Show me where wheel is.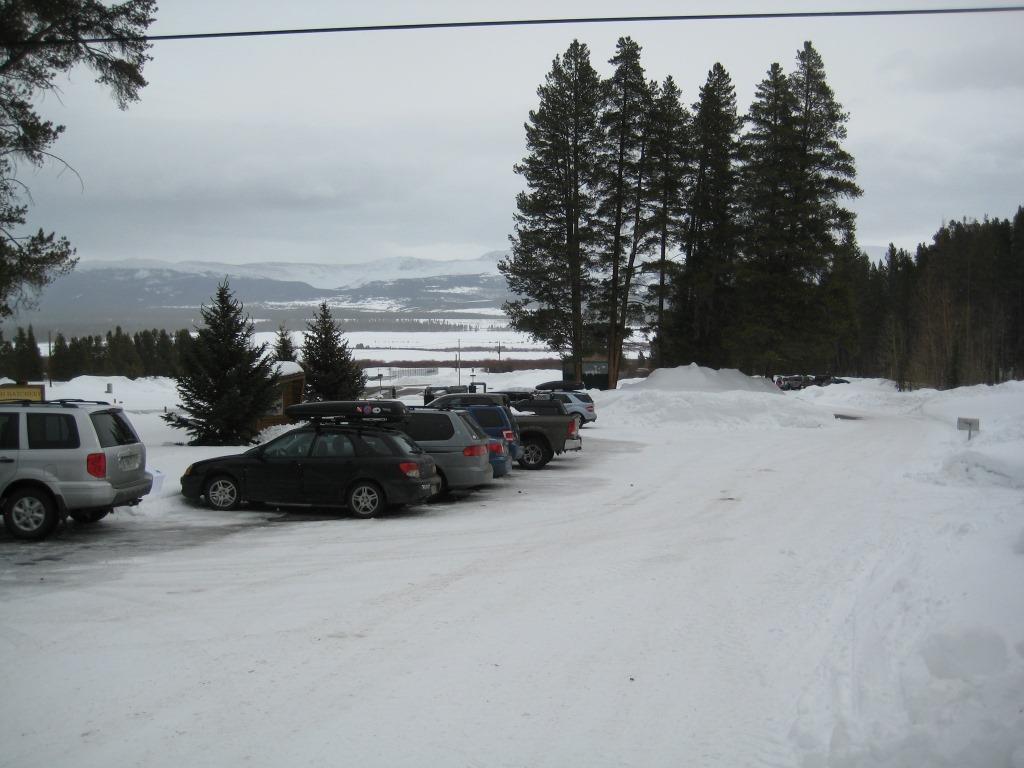
wheel is at [210, 480, 238, 510].
